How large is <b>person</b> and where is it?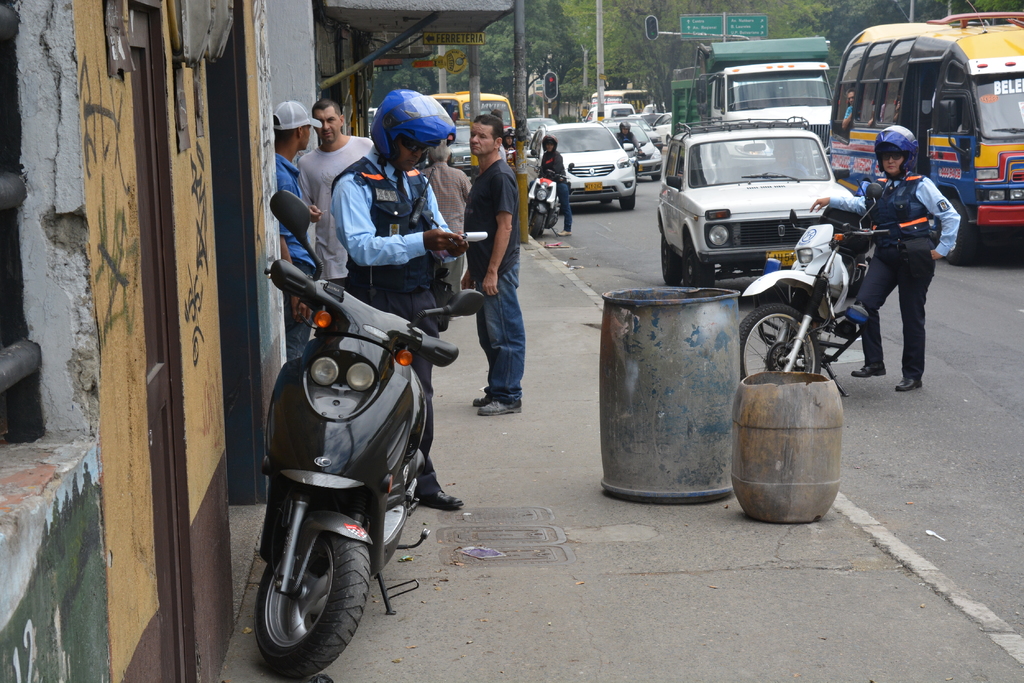
Bounding box: region(461, 113, 529, 416).
